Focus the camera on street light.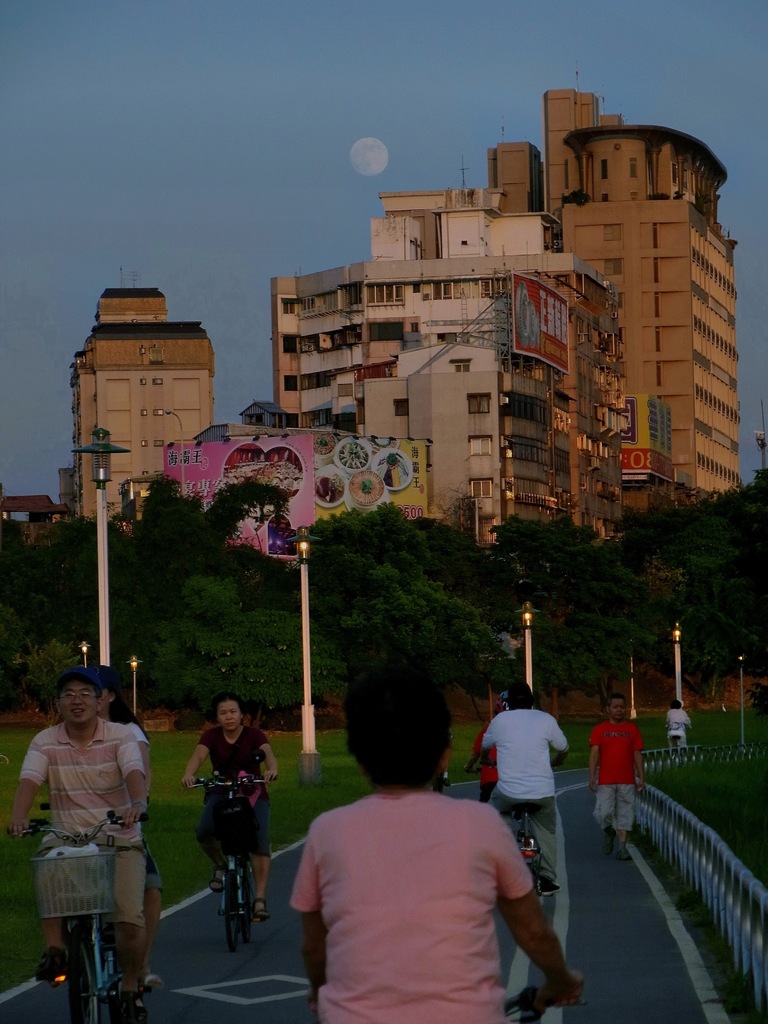
Focus region: (left=124, top=648, right=150, bottom=719).
